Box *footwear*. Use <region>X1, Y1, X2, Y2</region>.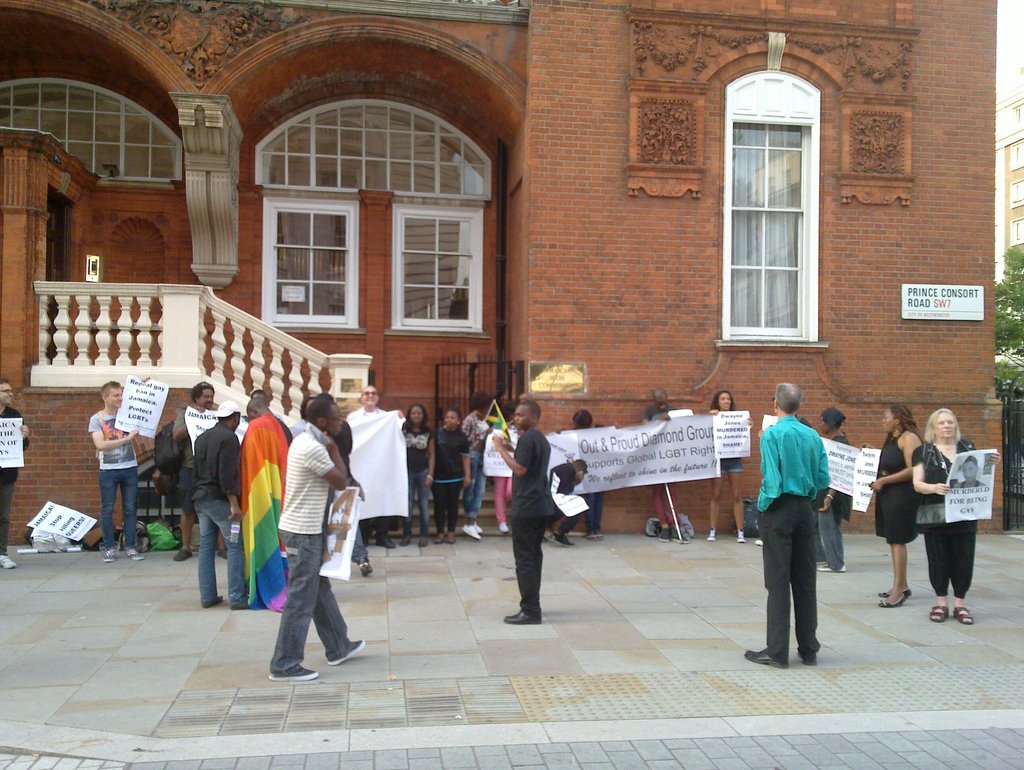
<region>797, 653, 816, 666</region>.
